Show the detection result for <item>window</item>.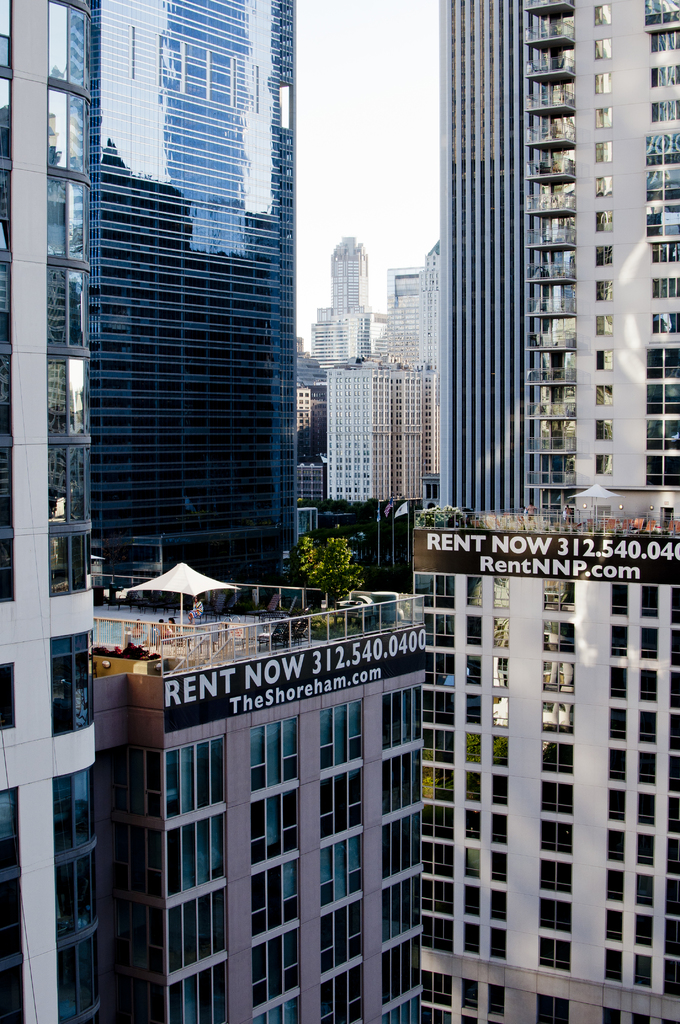
locate(611, 748, 625, 778).
